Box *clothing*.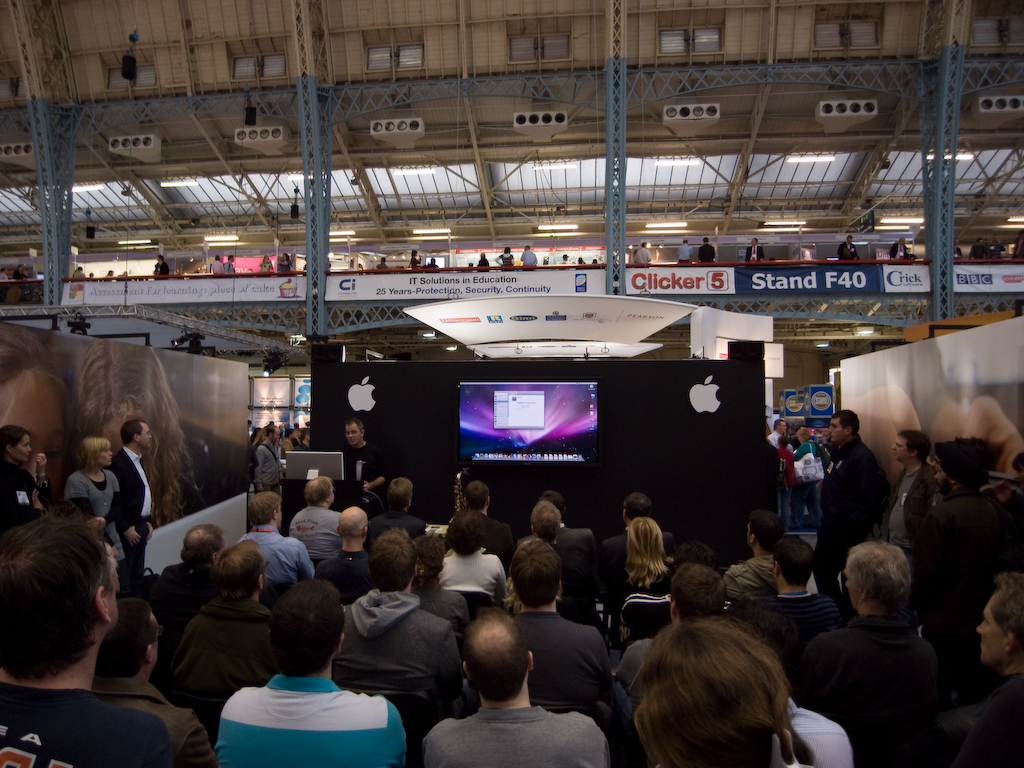
163:601:297:705.
